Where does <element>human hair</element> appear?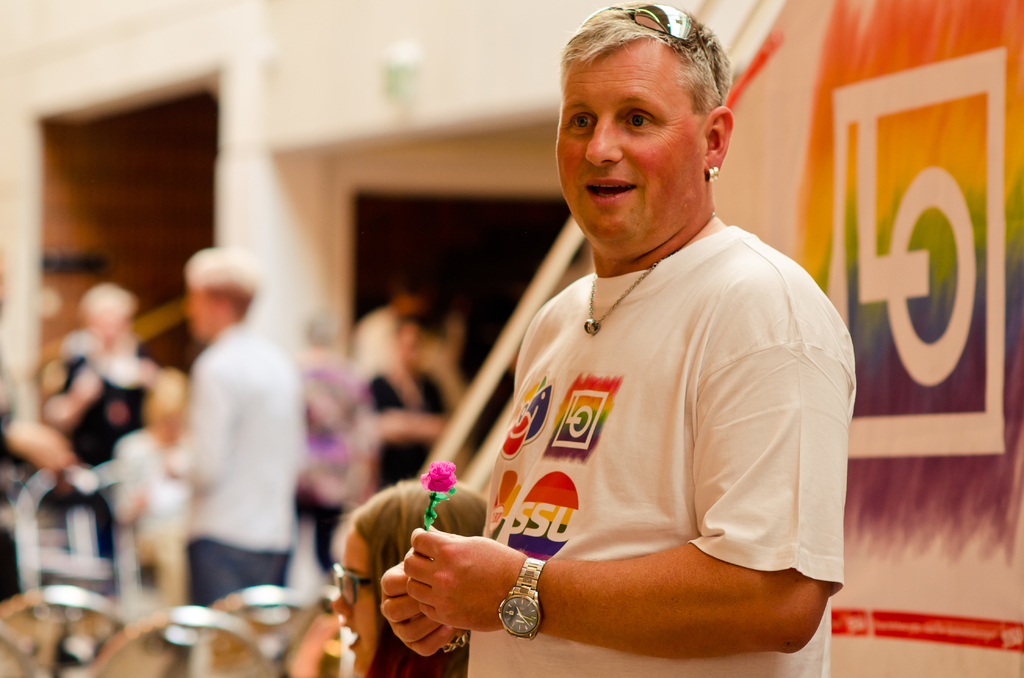
Appears at left=182, top=247, right=260, bottom=321.
